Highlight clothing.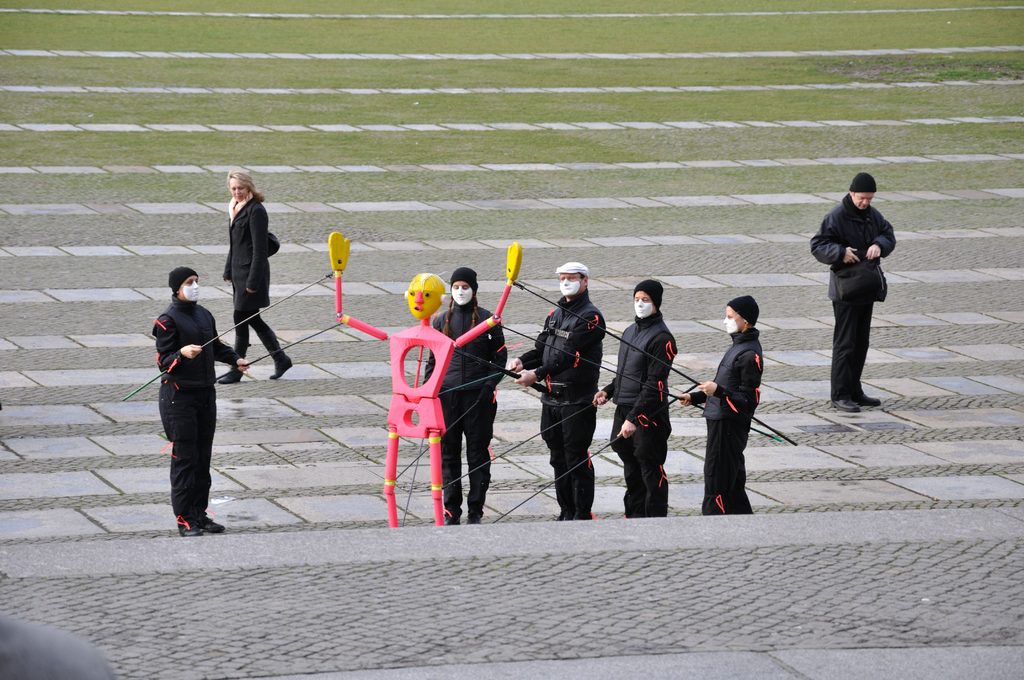
Highlighted region: crop(149, 295, 241, 513).
